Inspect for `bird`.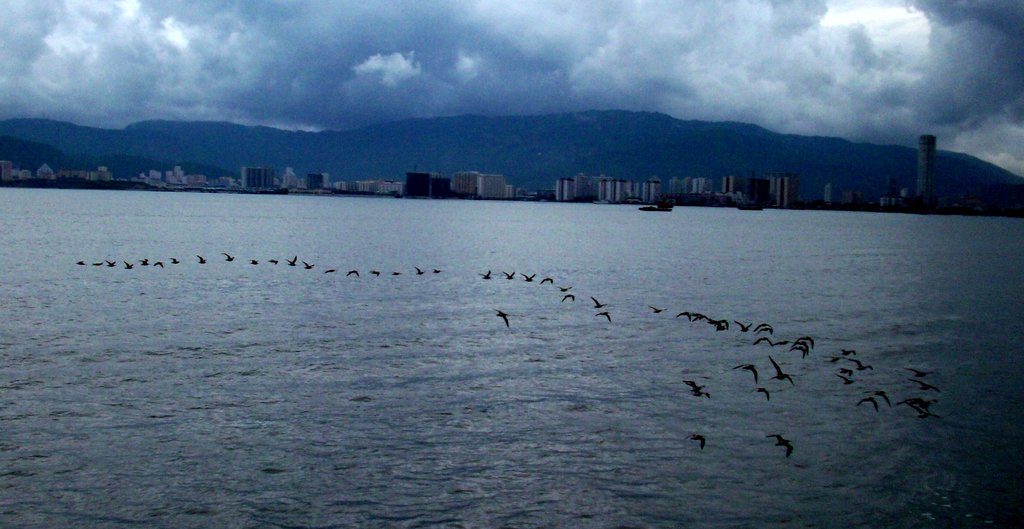
Inspection: 558/293/575/305.
